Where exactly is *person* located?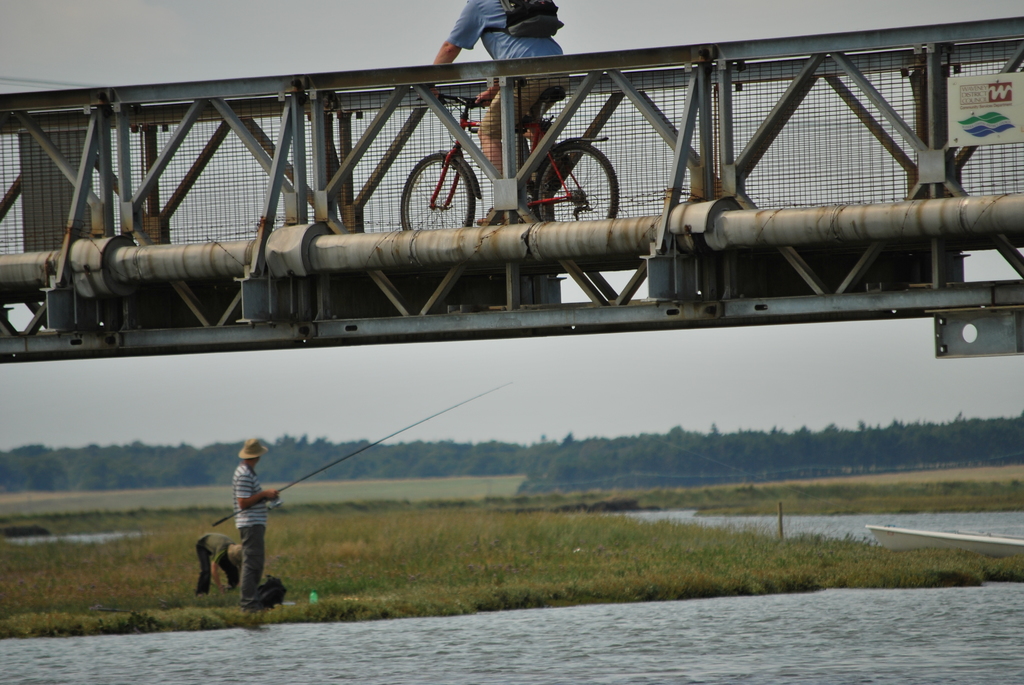
Its bounding box is [187,543,237,592].
